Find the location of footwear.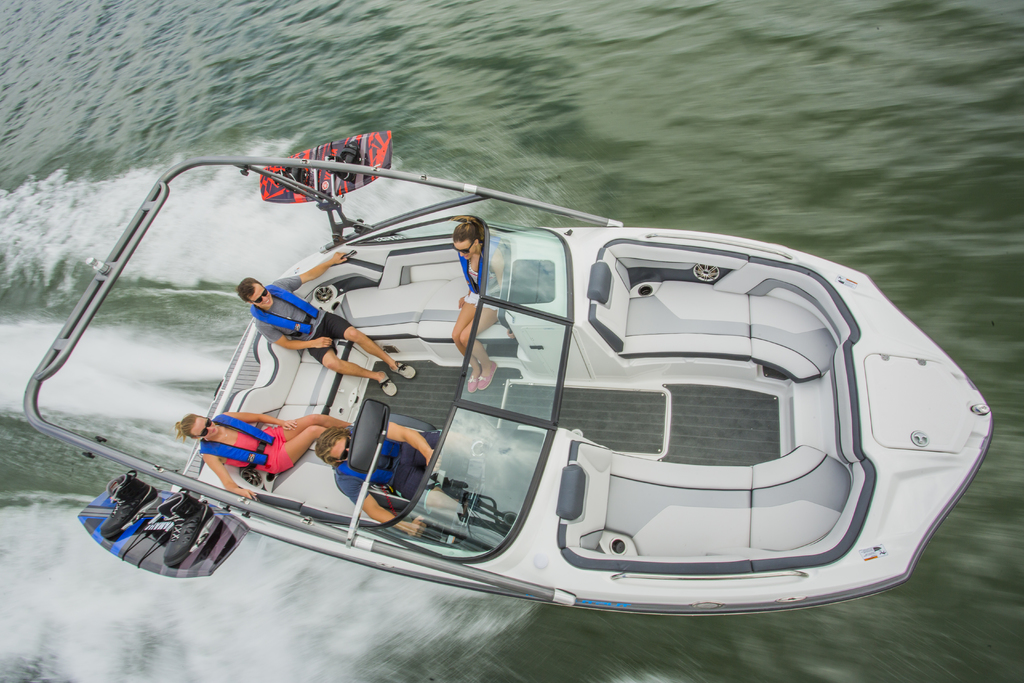
Location: rect(378, 372, 398, 399).
